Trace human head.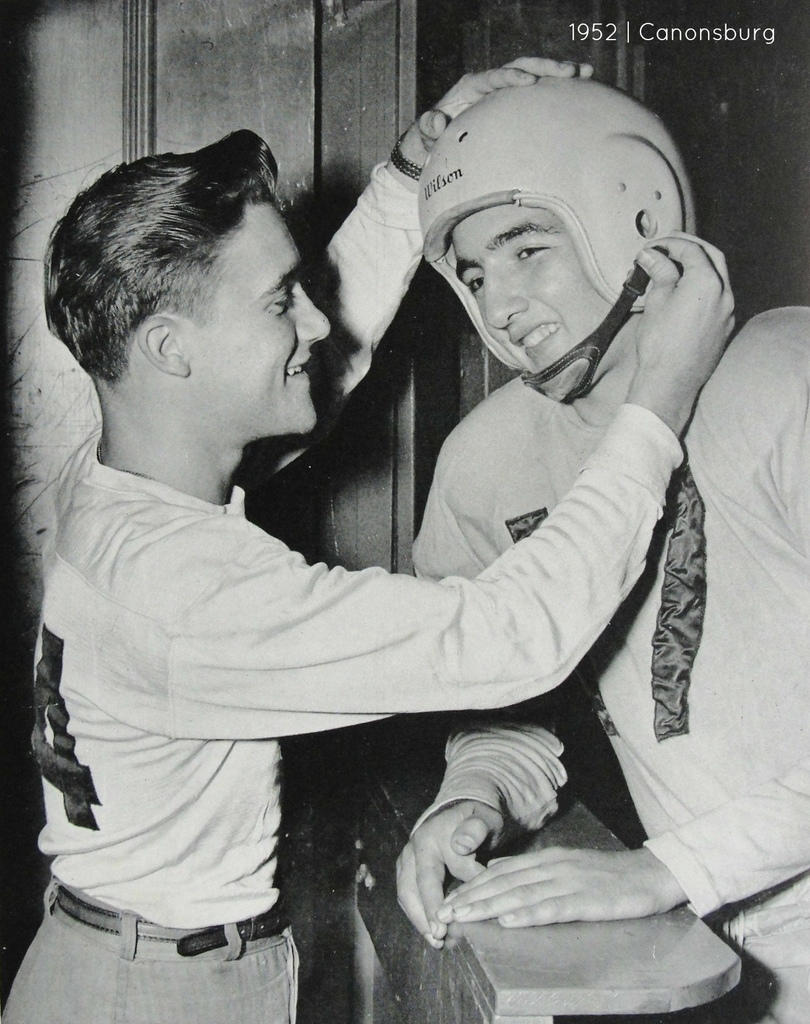
Traced to bbox=(418, 78, 707, 405).
